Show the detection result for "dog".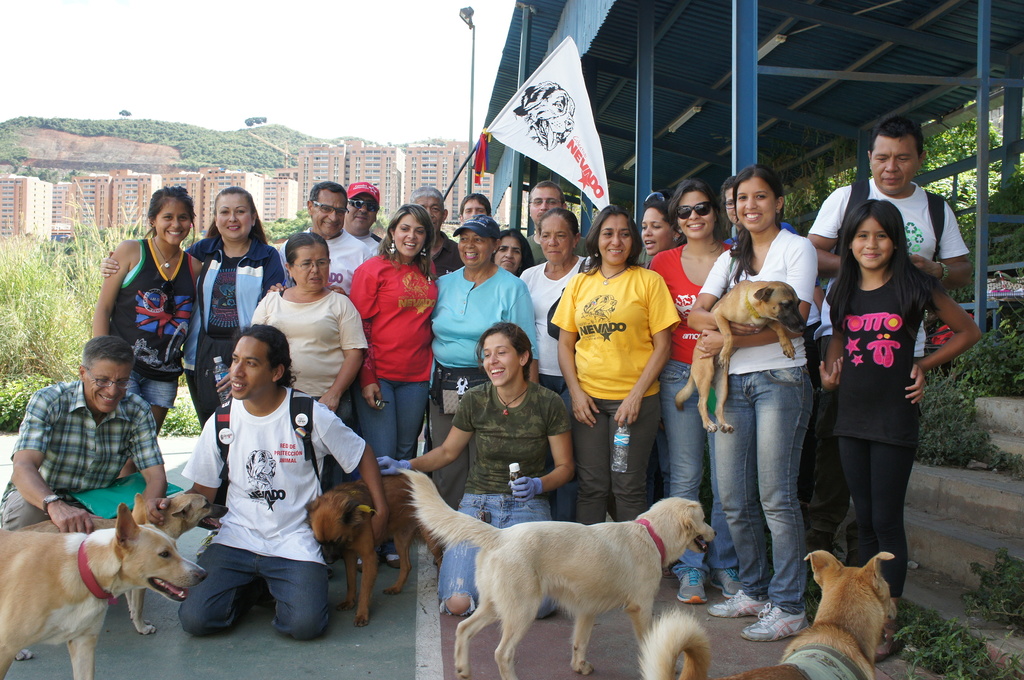
<region>0, 501, 210, 679</region>.
